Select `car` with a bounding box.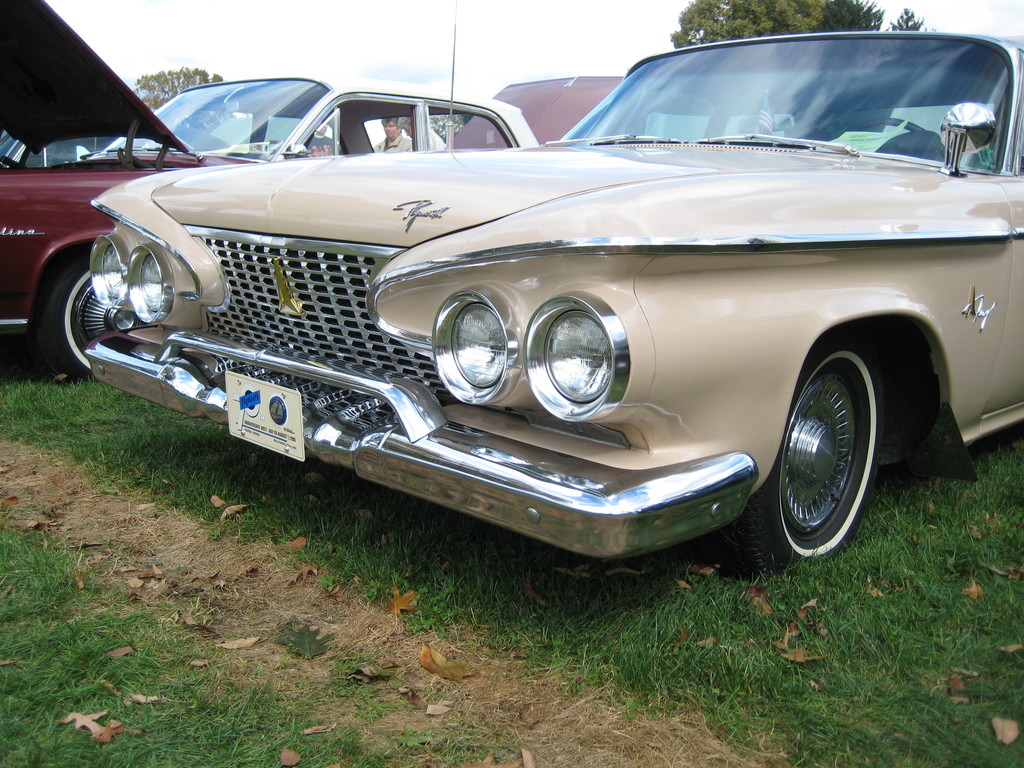
(83, 1, 1023, 580).
